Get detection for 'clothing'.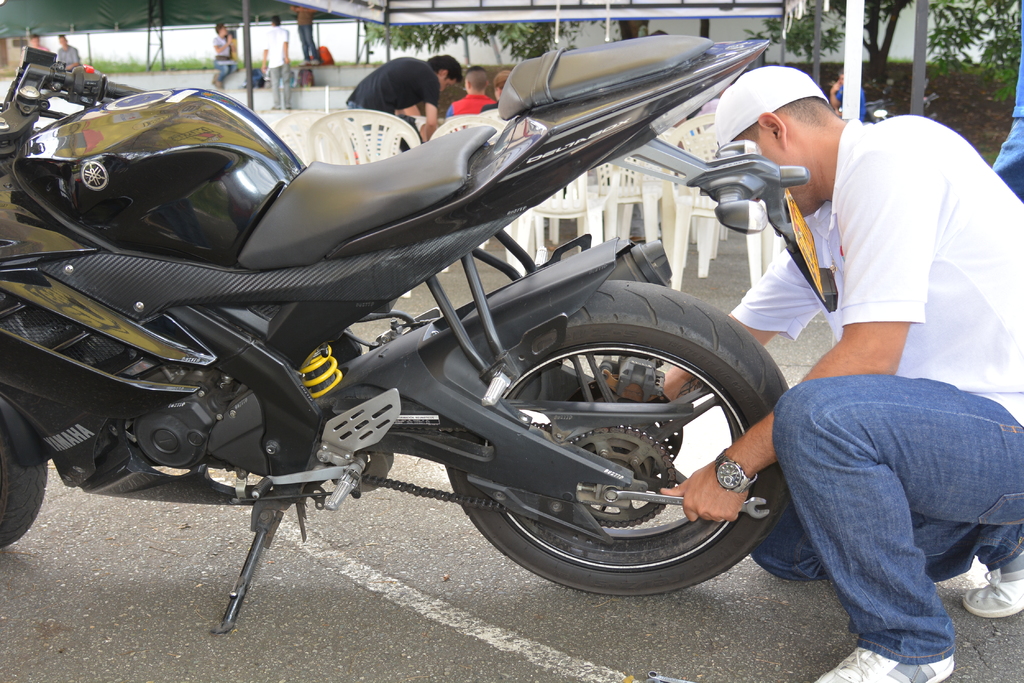
Detection: {"x1": 262, "y1": 26, "x2": 289, "y2": 109}.
